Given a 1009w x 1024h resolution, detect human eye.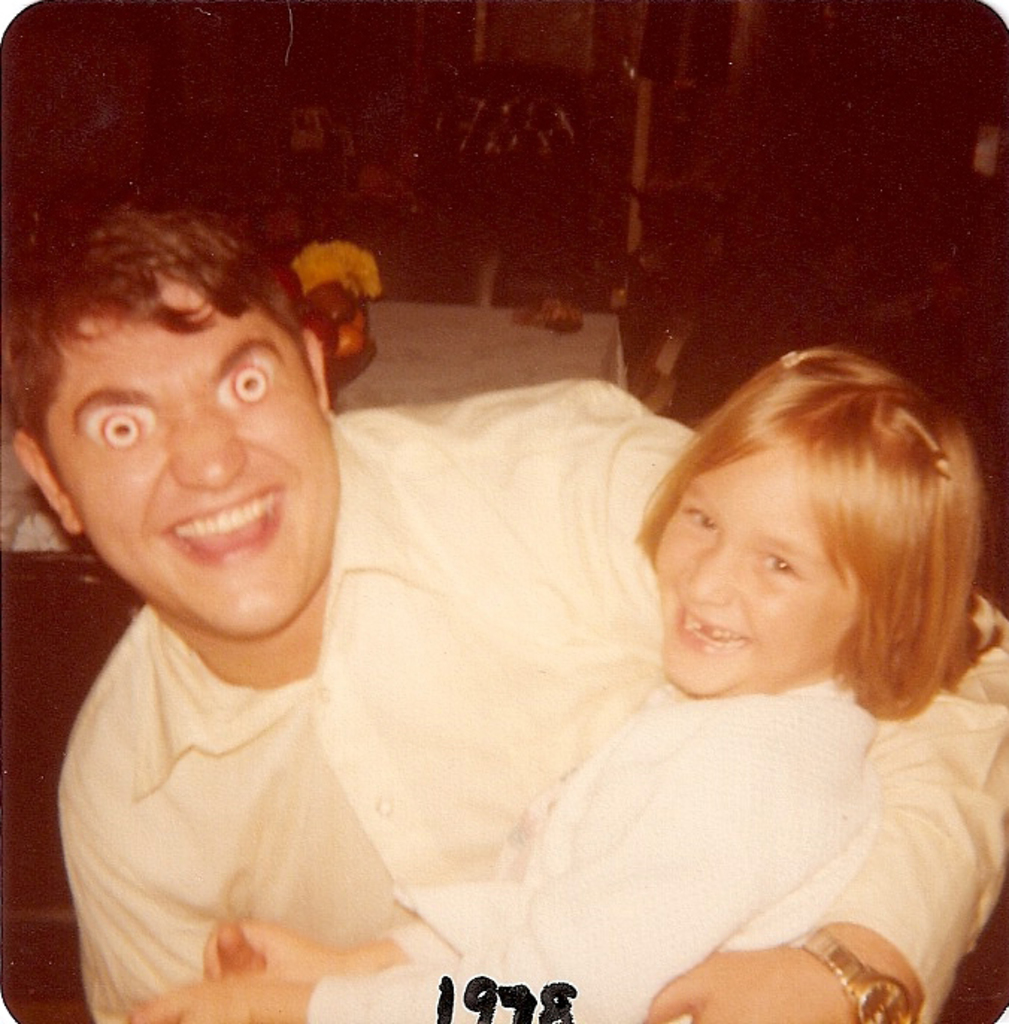
select_region(78, 397, 154, 460).
